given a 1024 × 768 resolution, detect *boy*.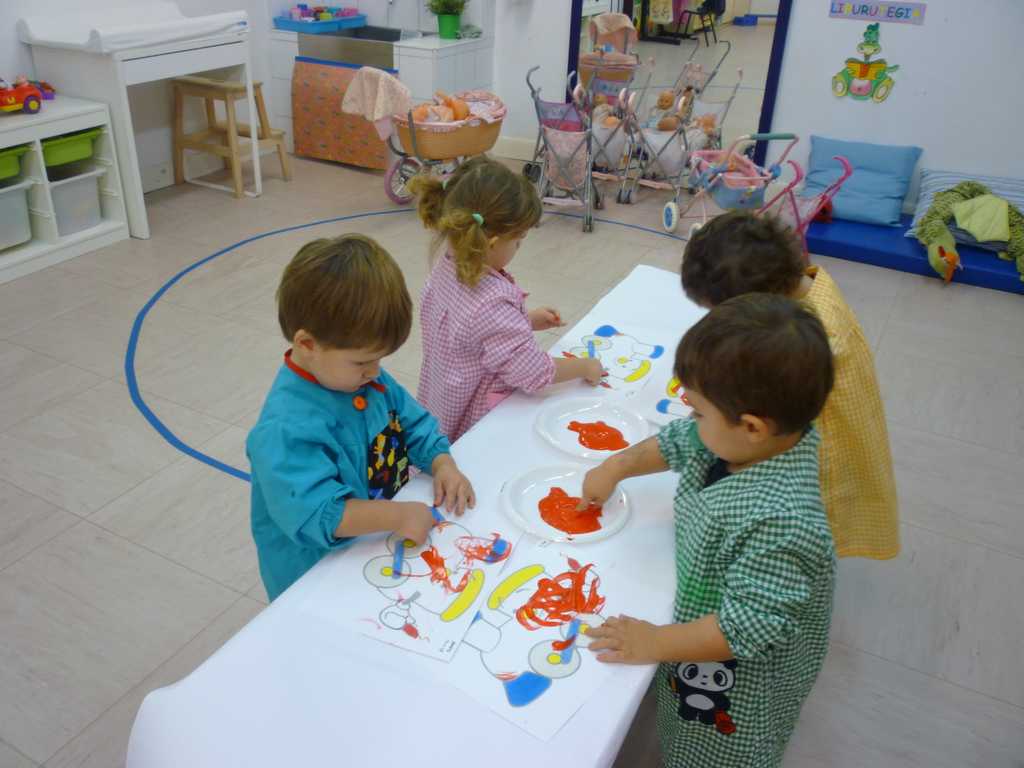
671:204:932:592.
